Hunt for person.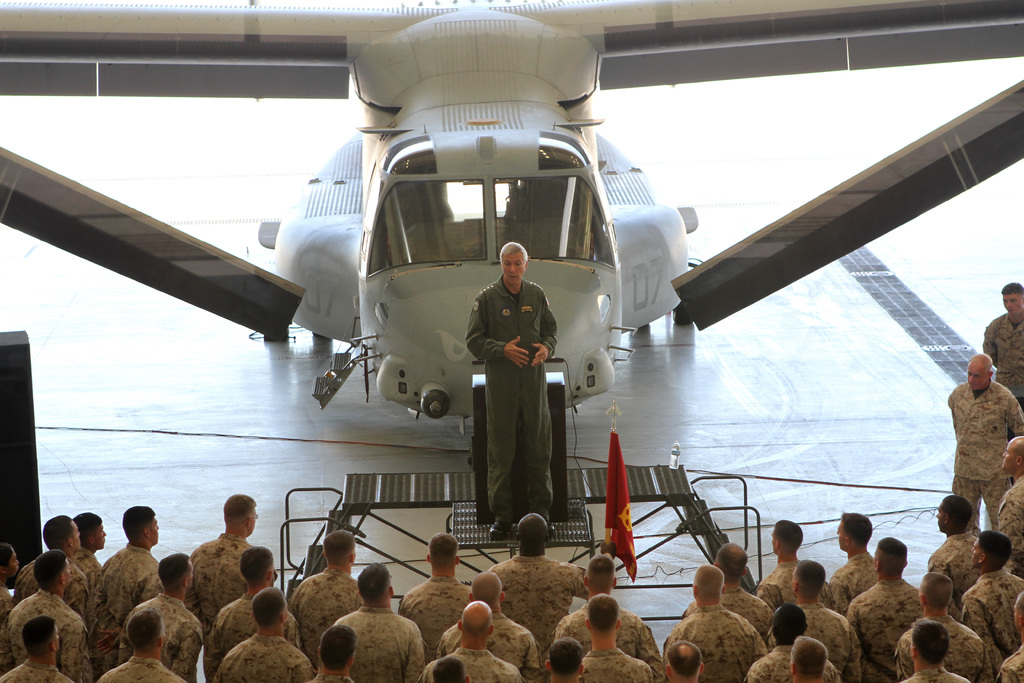
Hunted down at (879,566,999,682).
